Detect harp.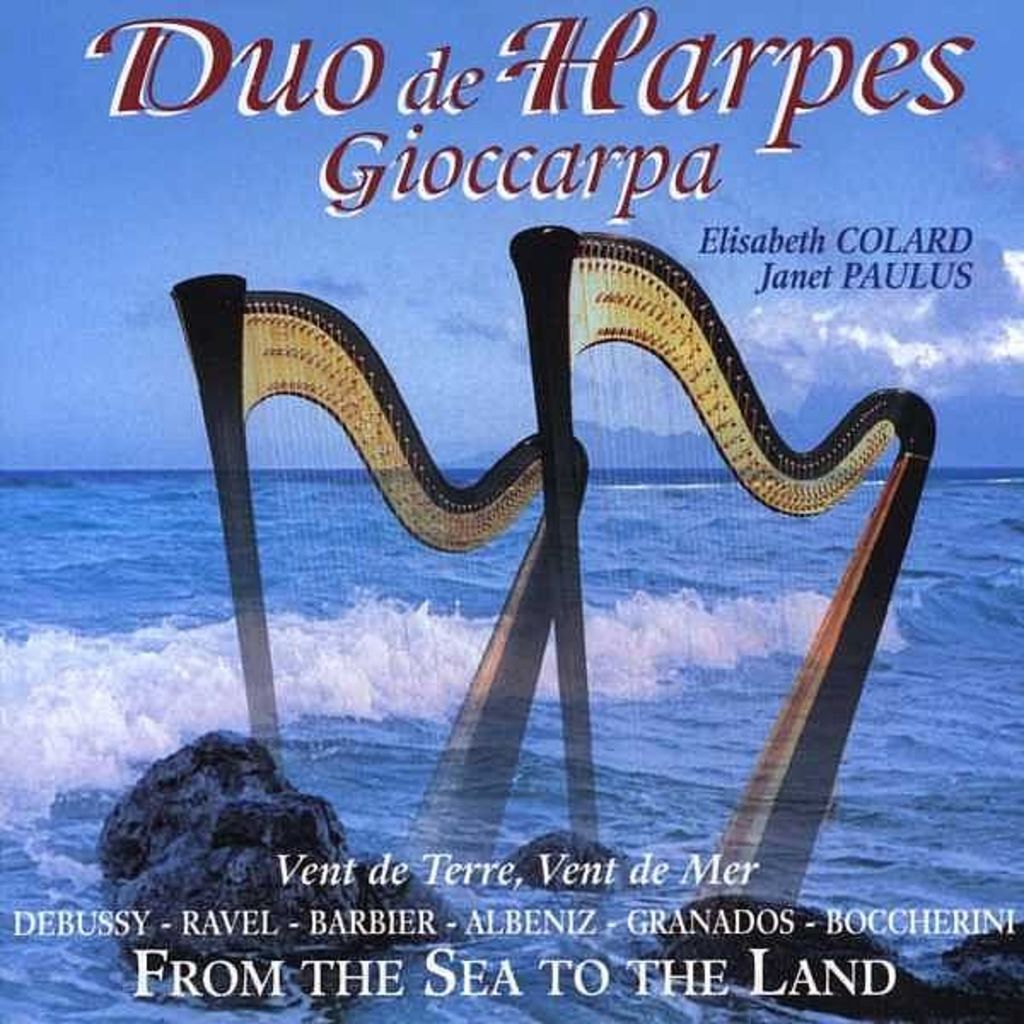
Detected at <bbox>157, 271, 585, 939</bbox>.
